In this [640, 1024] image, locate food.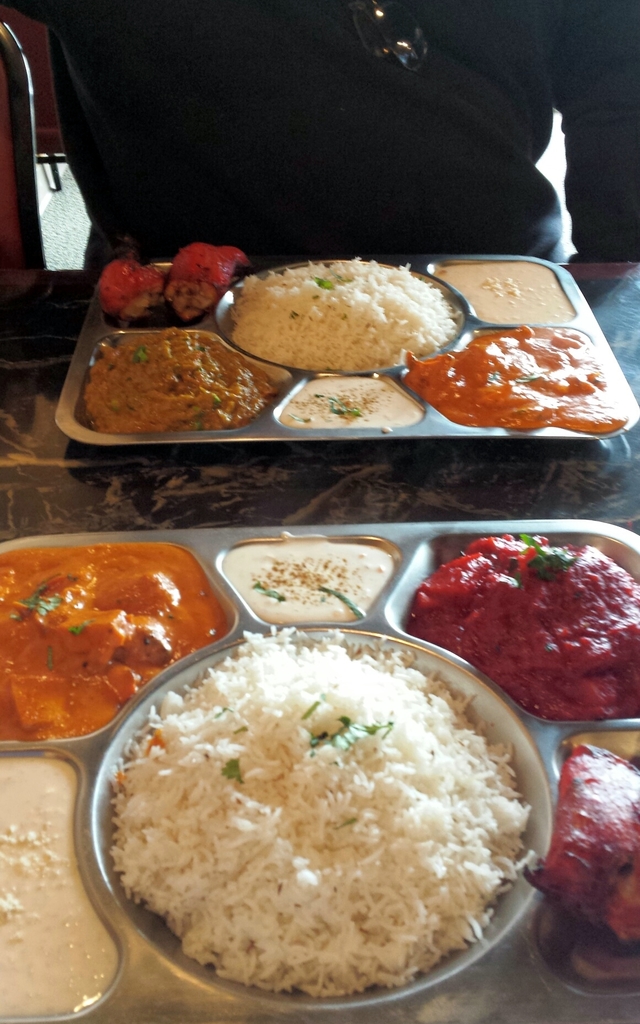
Bounding box: box=[281, 378, 419, 429].
